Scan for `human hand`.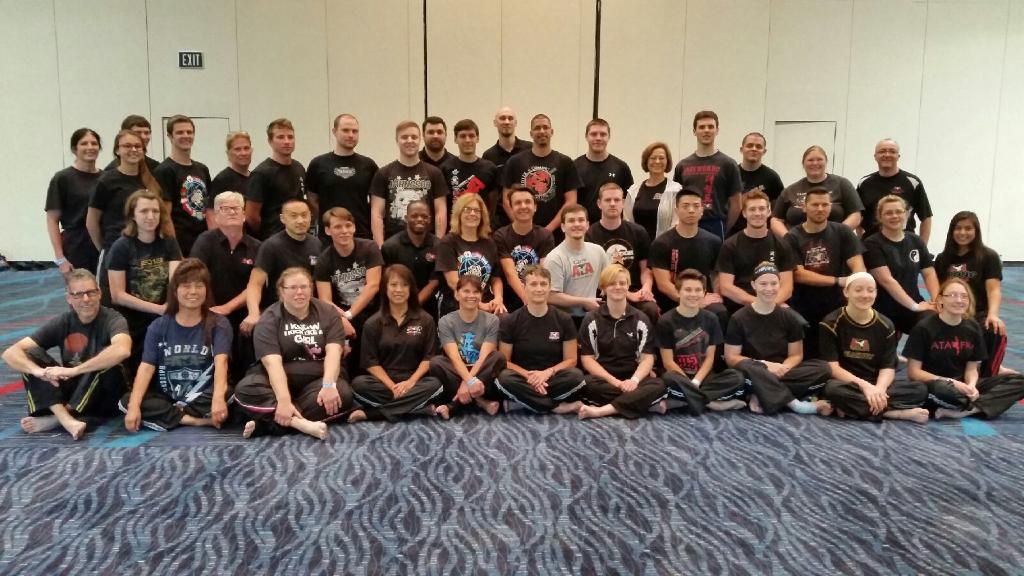
Scan result: bbox=[699, 292, 720, 309].
